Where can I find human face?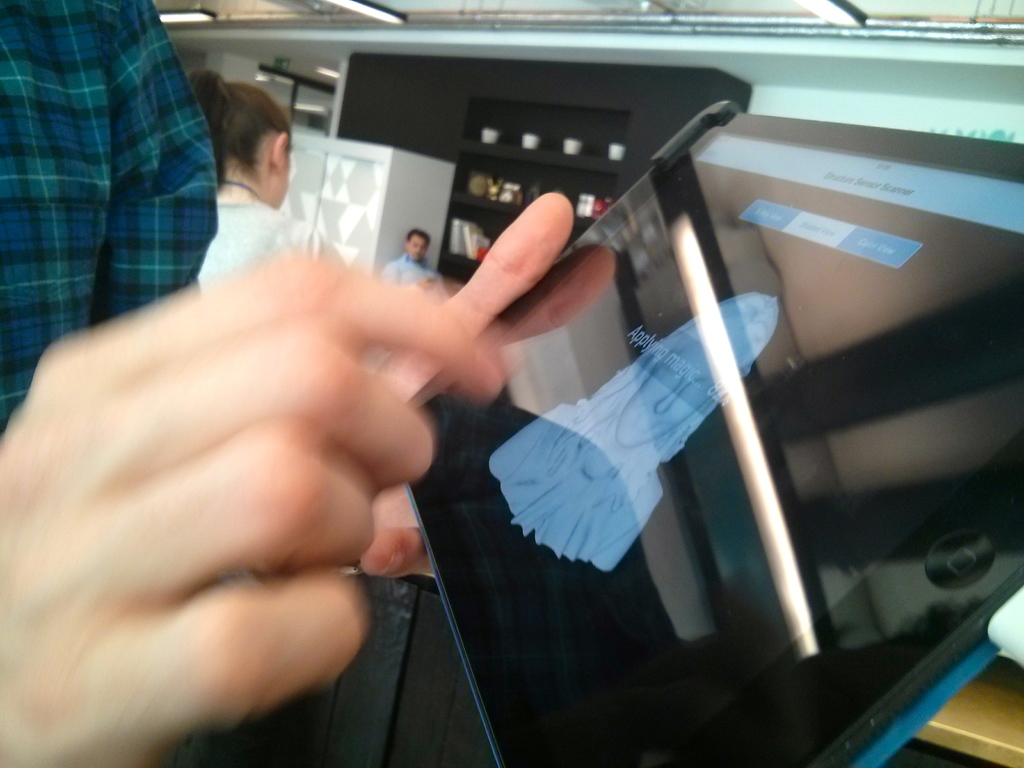
You can find it at region(406, 230, 430, 261).
